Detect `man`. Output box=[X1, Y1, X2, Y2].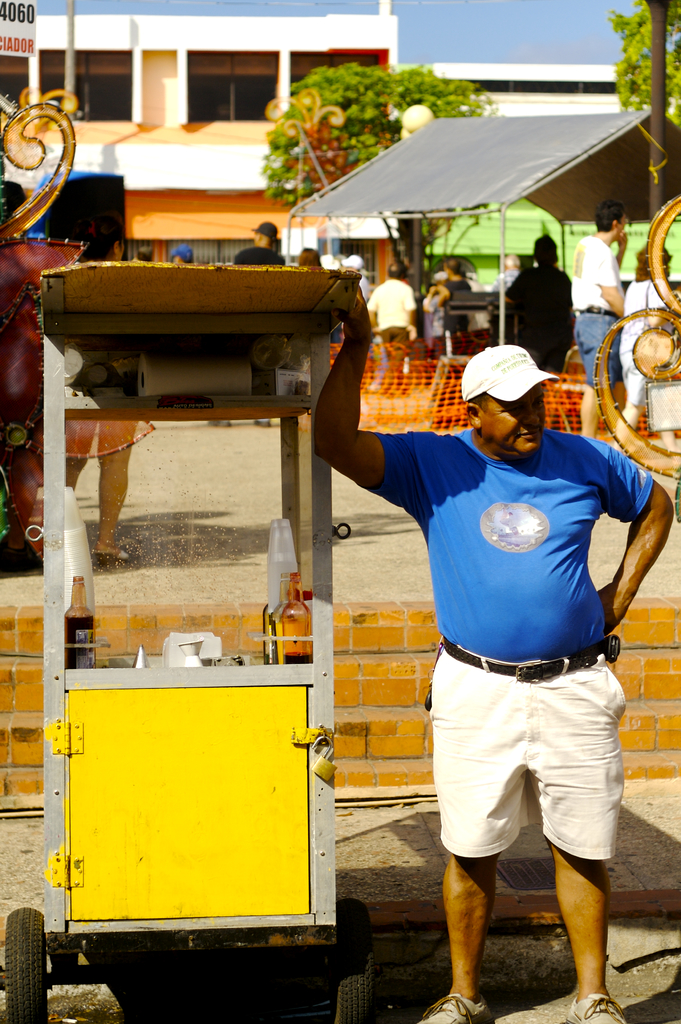
box=[506, 231, 573, 380].
